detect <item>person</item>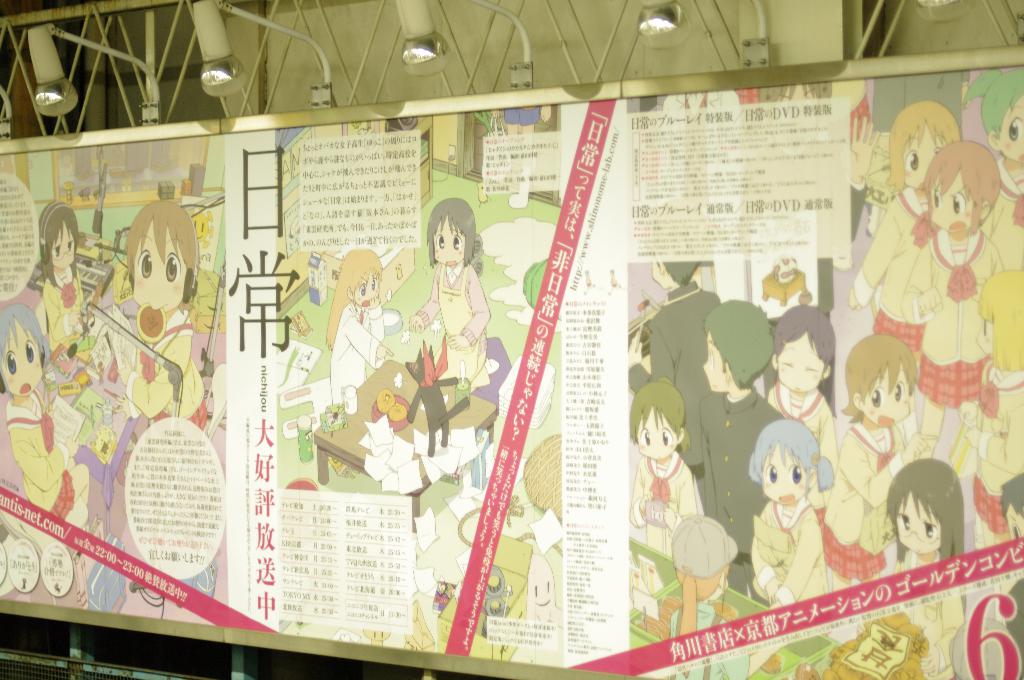
<region>668, 514, 748, 679</region>
